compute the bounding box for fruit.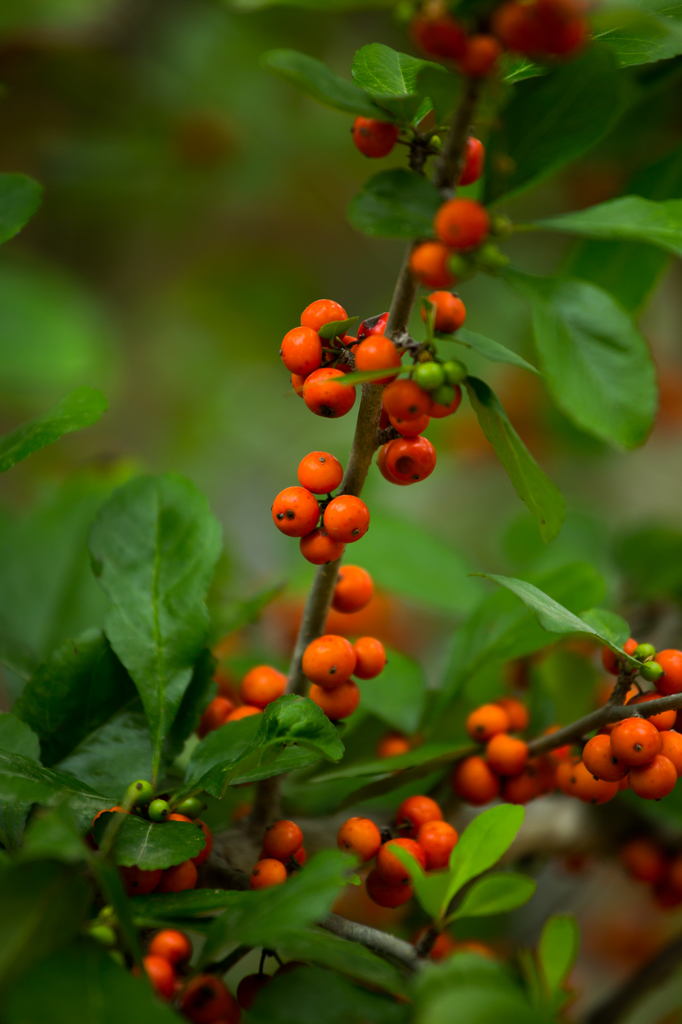
418,129,493,193.
